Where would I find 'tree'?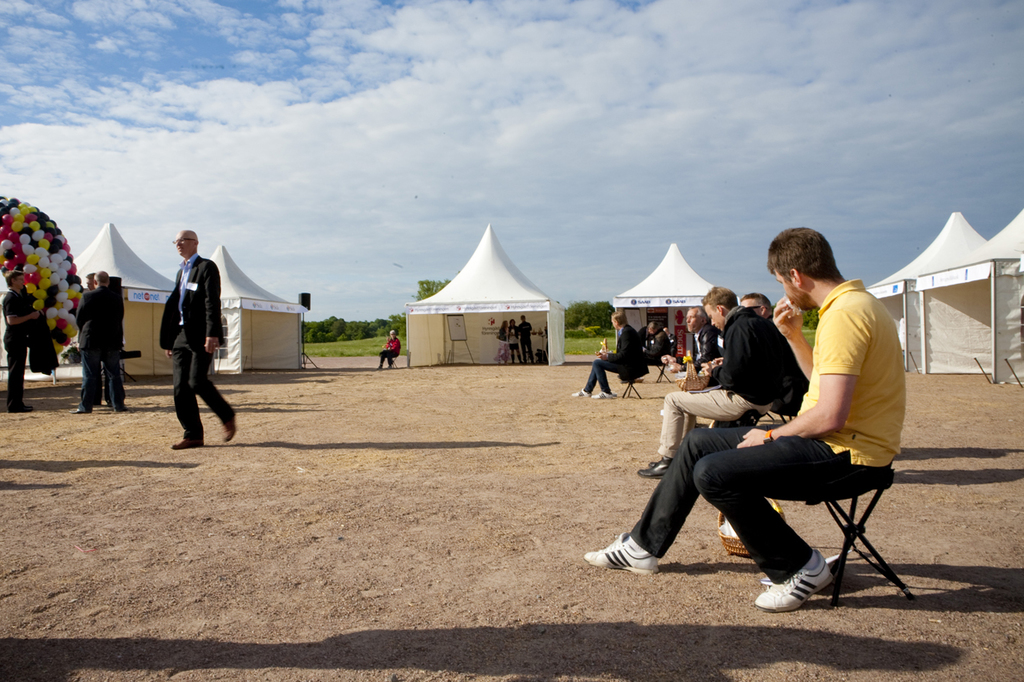
At box=[600, 306, 617, 331].
